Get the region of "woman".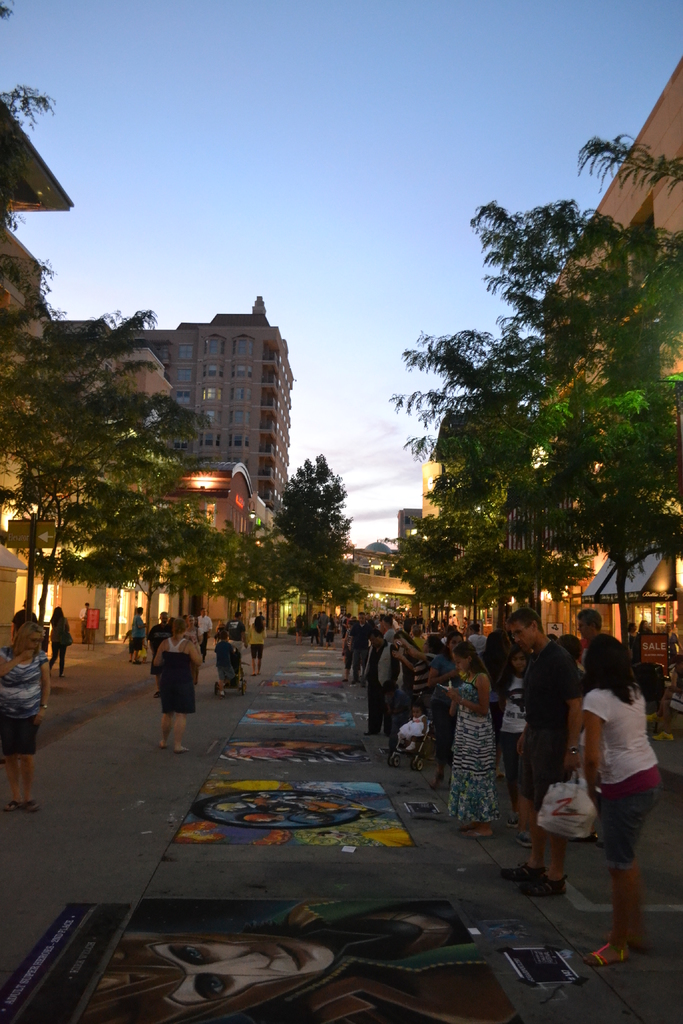
x1=394 y1=635 x2=445 y2=698.
